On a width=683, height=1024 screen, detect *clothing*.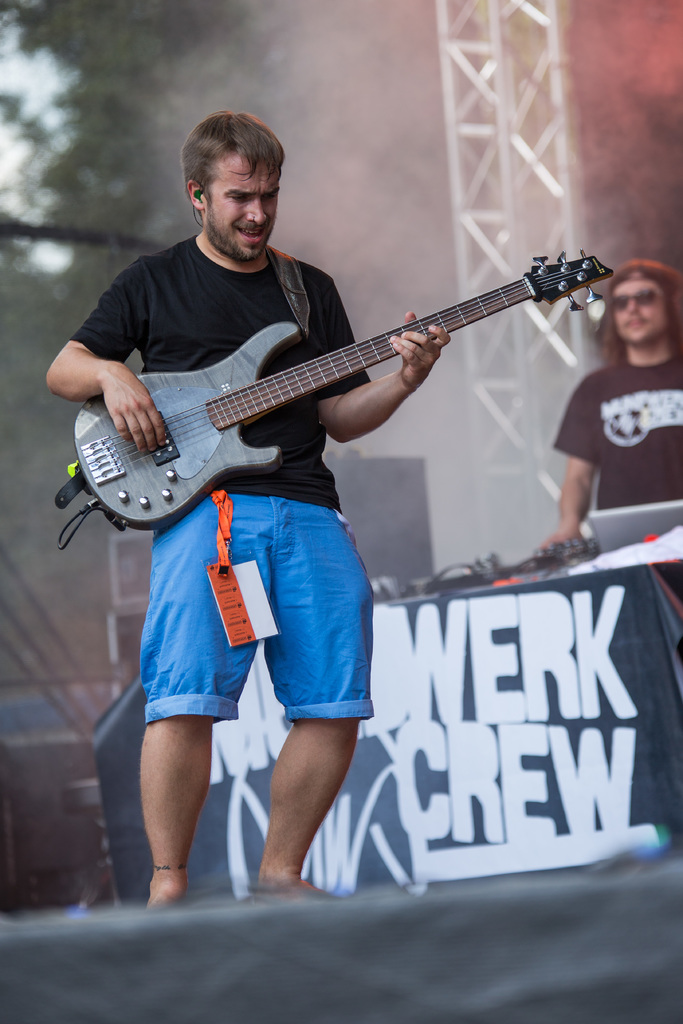
<box>556,336,682,599</box>.
